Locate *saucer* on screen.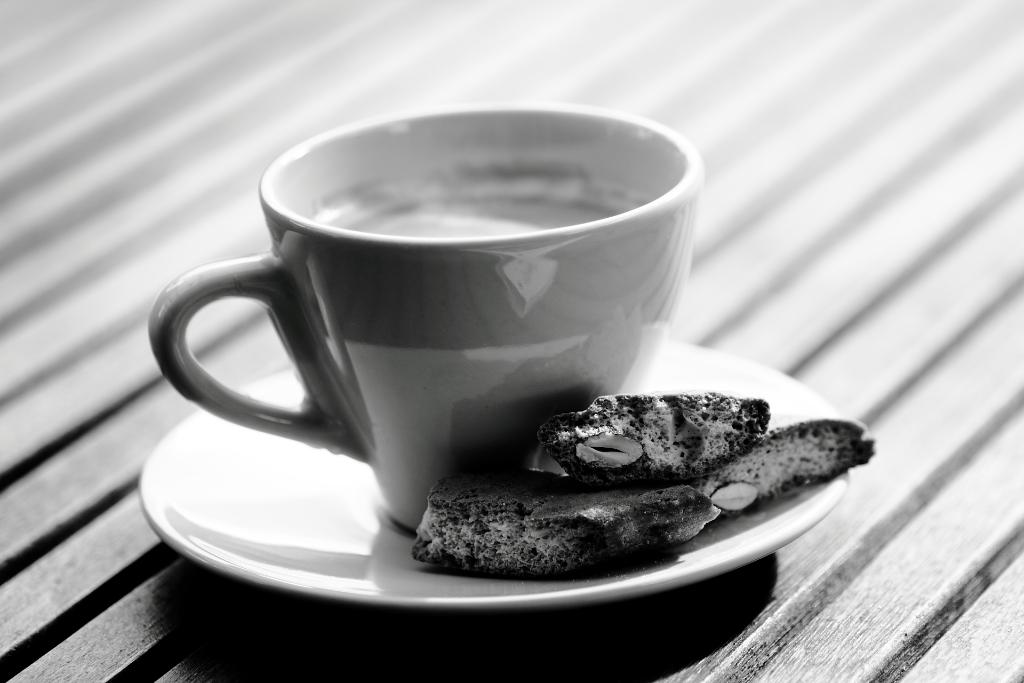
On screen at x1=136, y1=338, x2=849, y2=614.
